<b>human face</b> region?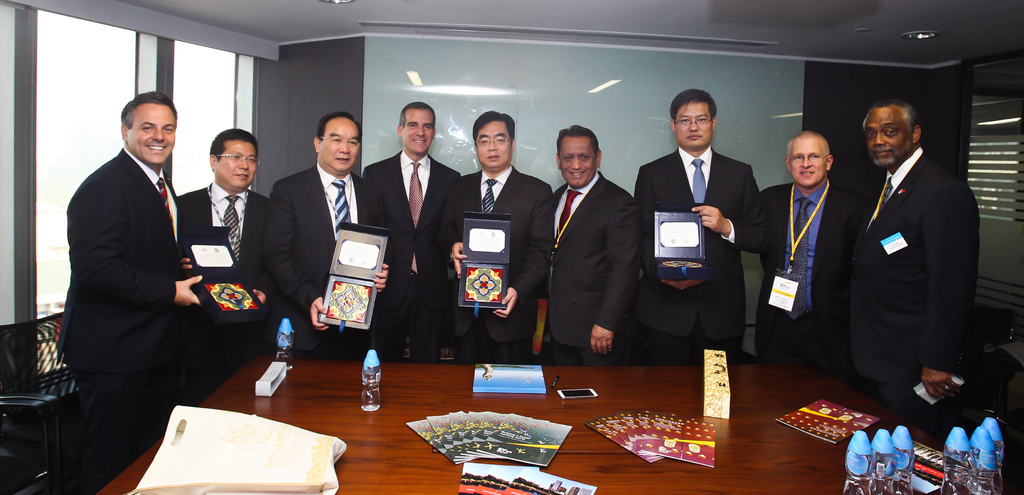
box(318, 119, 357, 172)
